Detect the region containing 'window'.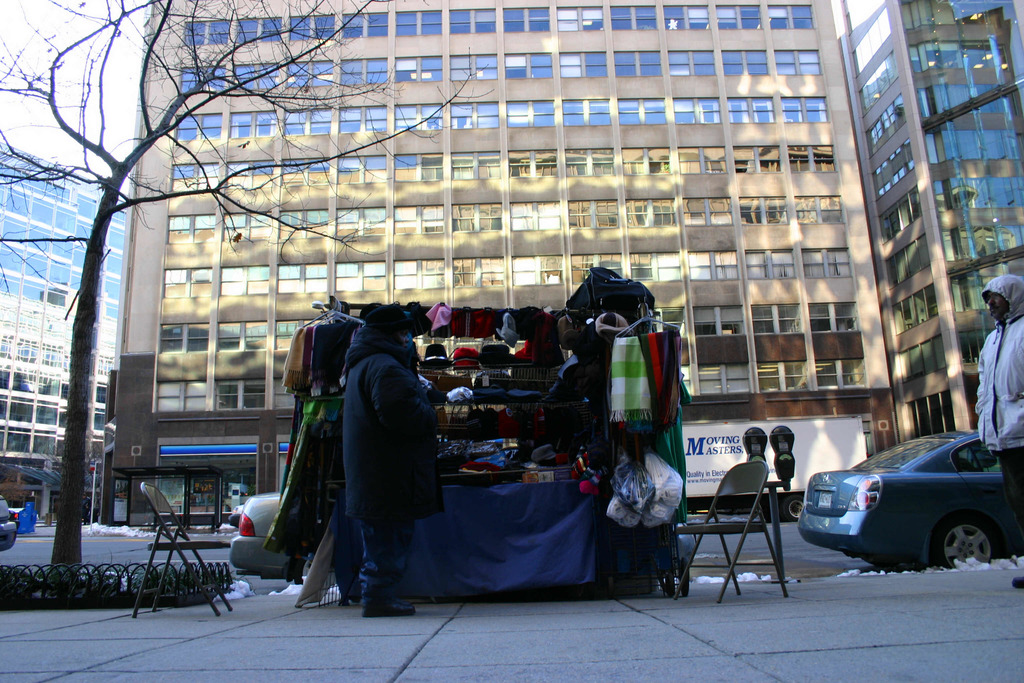
180:66:226:89.
